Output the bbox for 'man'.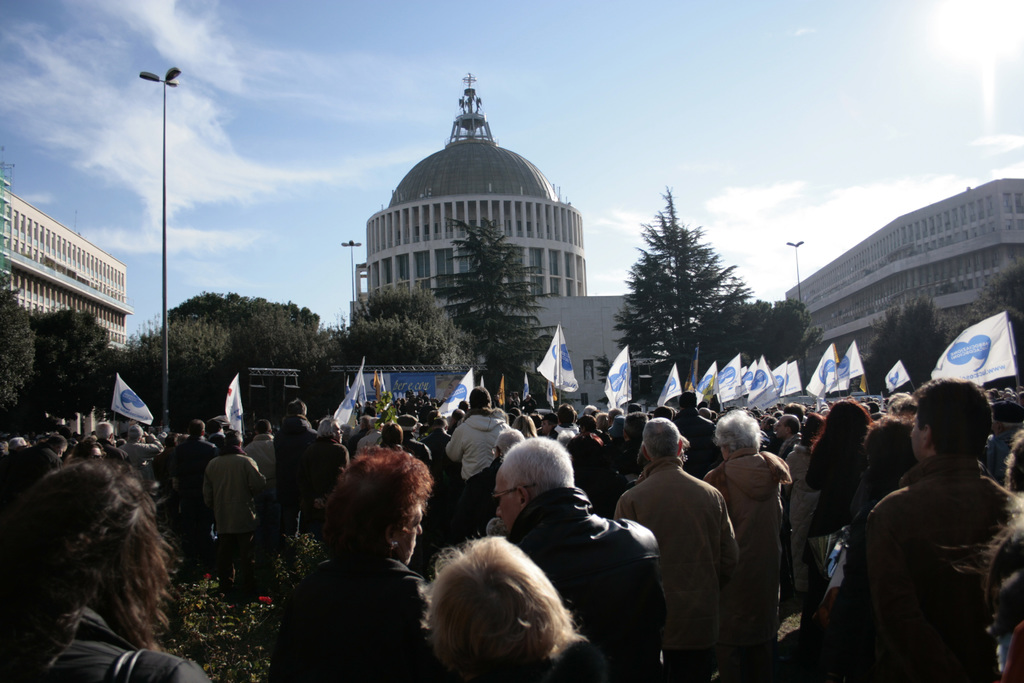
(x1=829, y1=350, x2=1023, y2=680).
